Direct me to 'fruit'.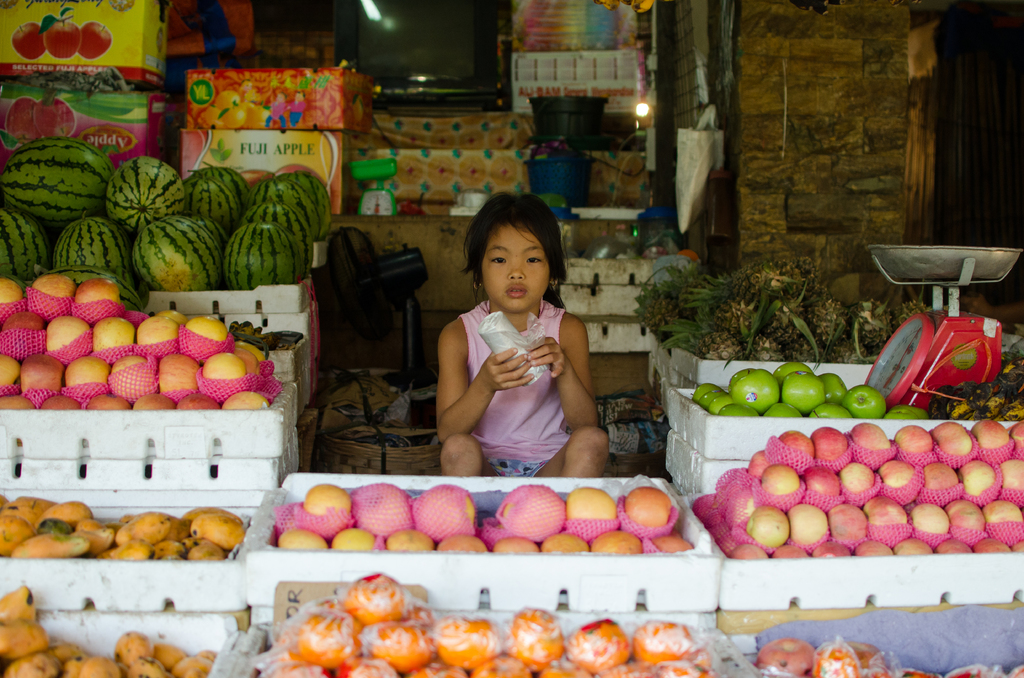
Direction: locate(1004, 461, 1023, 499).
